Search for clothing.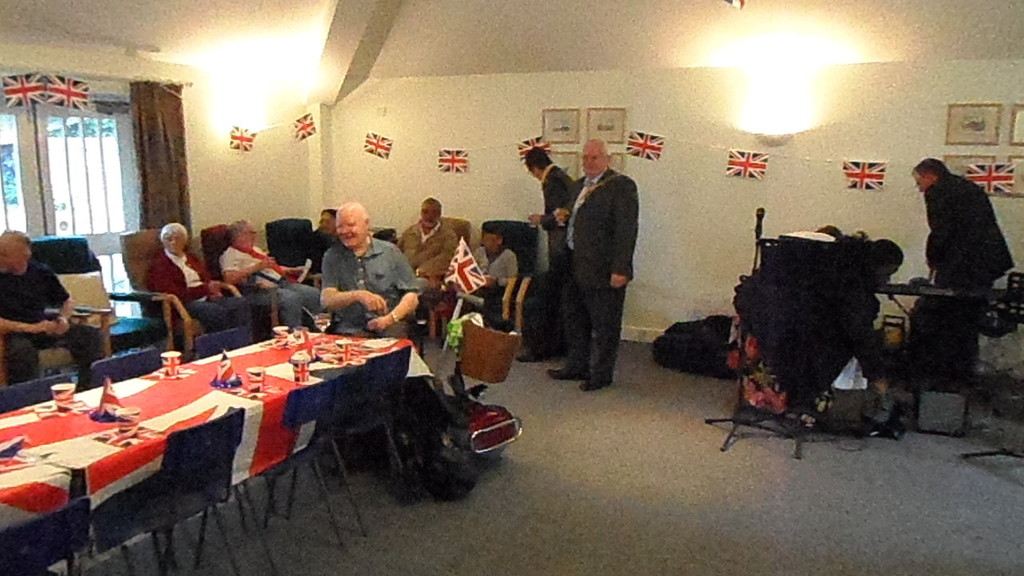
Found at 322,234,420,338.
